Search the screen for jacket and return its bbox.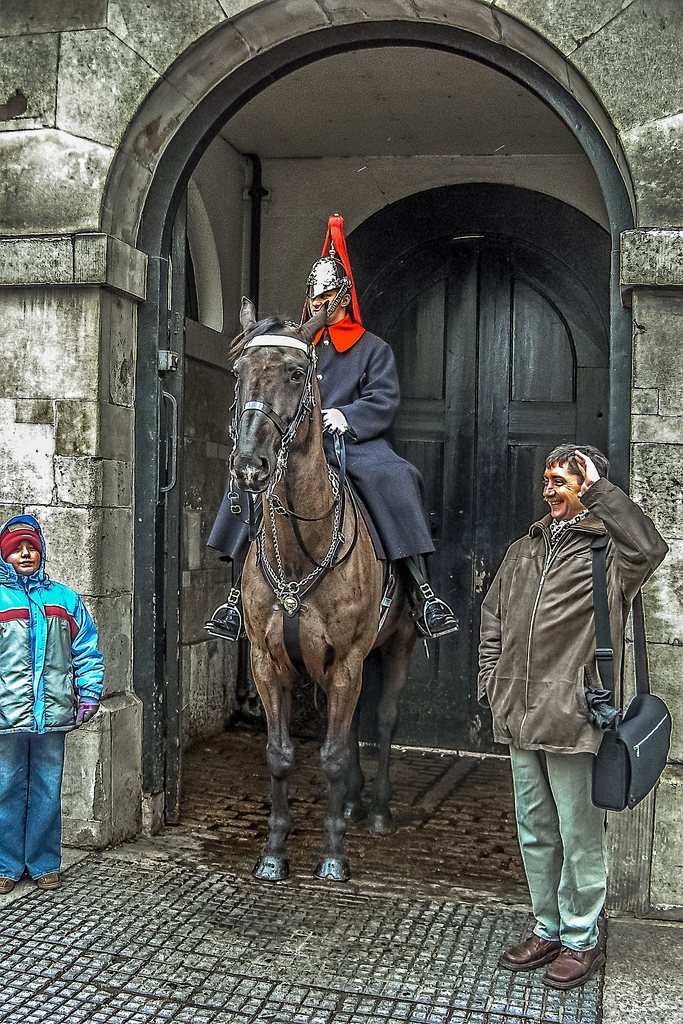
Found: [x1=0, y1=511, x2=101, y2=733].
